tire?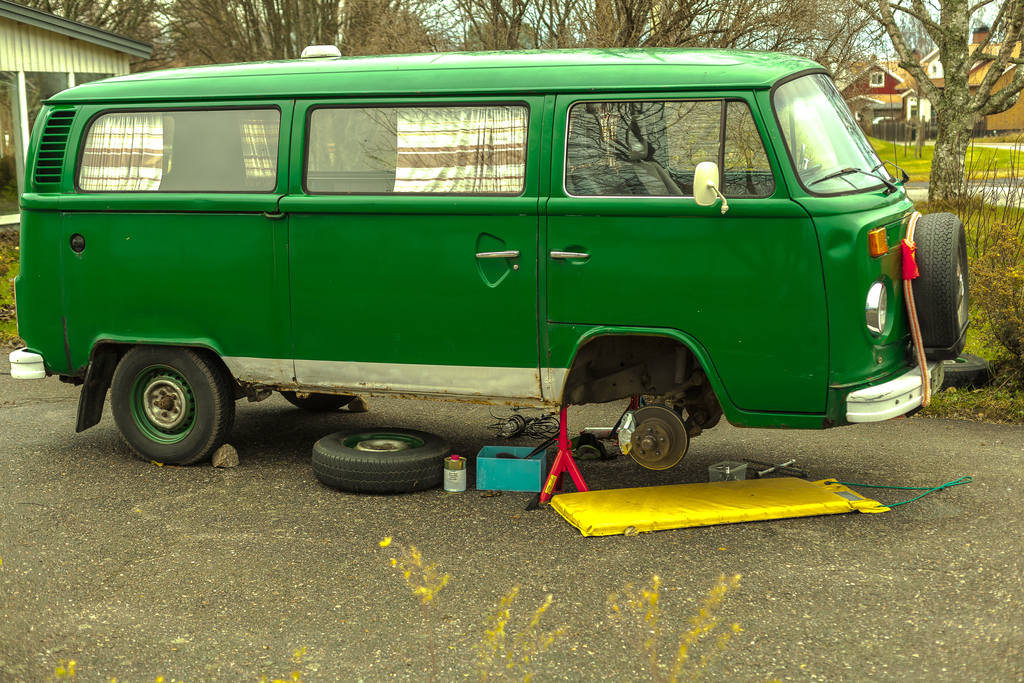
pyautogui.locateOnScreen(939, 351, 990, 390)
